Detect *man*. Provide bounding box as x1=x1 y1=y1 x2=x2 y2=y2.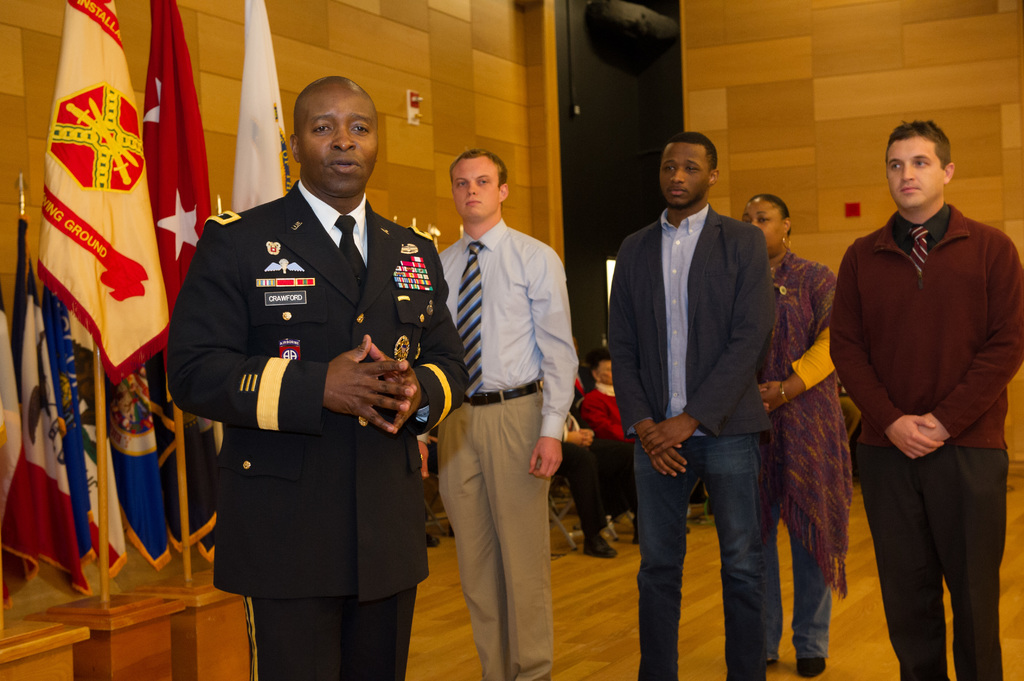
x1=545 y1=376 x2=639 y2=561.
